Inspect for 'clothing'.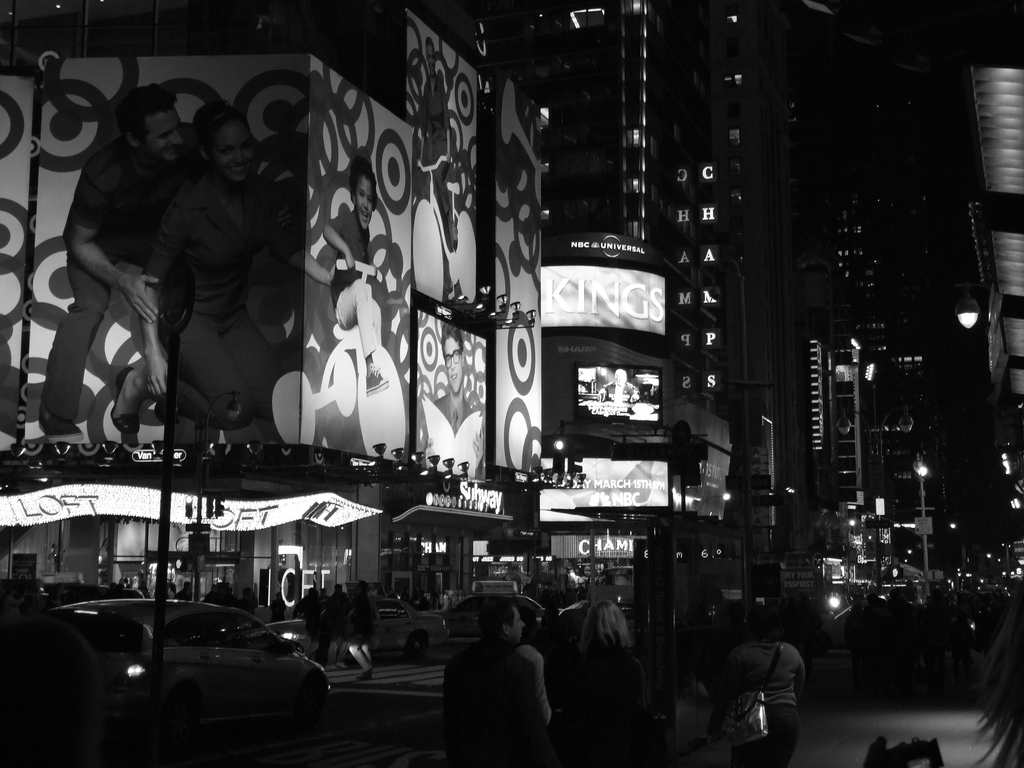
Inspection: [x1=521, y1=642, x2=553, y2=719].
